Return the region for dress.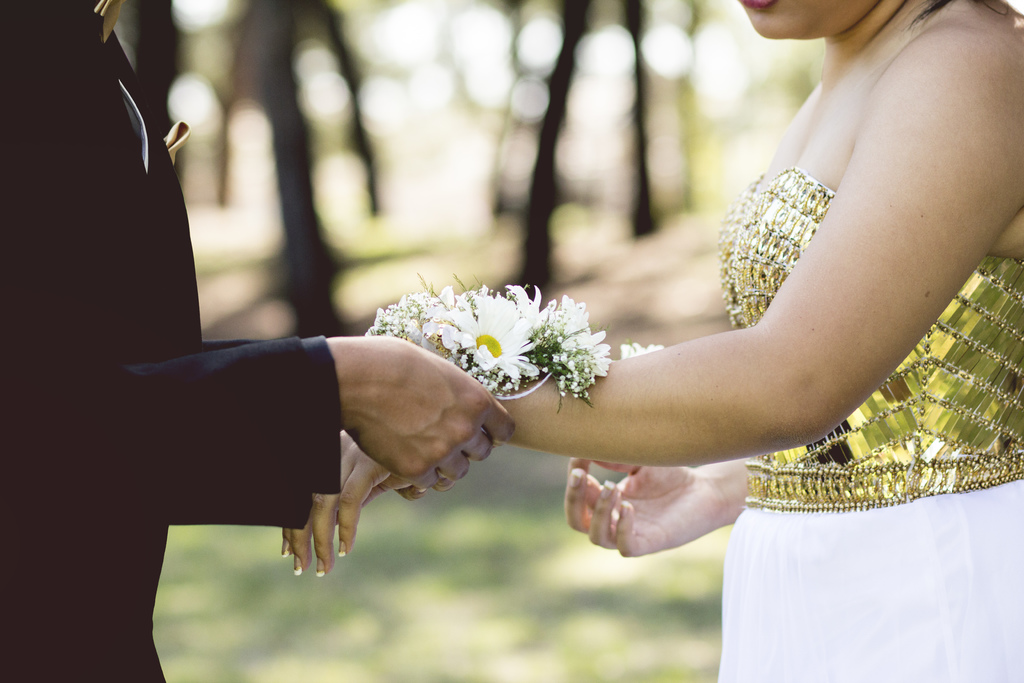
<box>355,57,947,598</box>.
